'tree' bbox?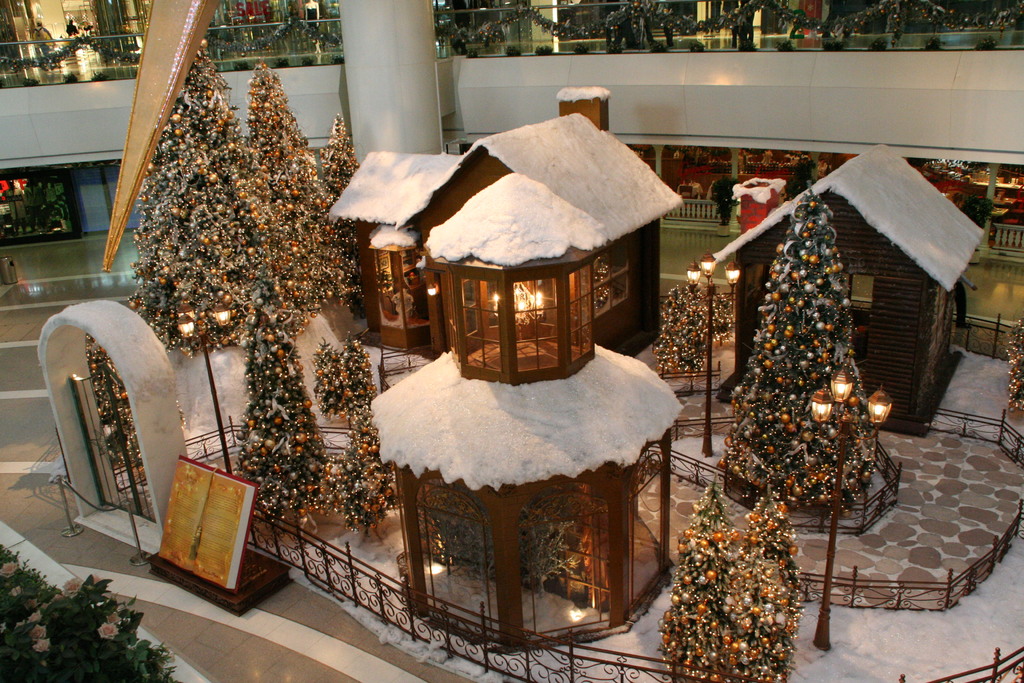
(x1=719, y1=178, x2=876, y2=514)
